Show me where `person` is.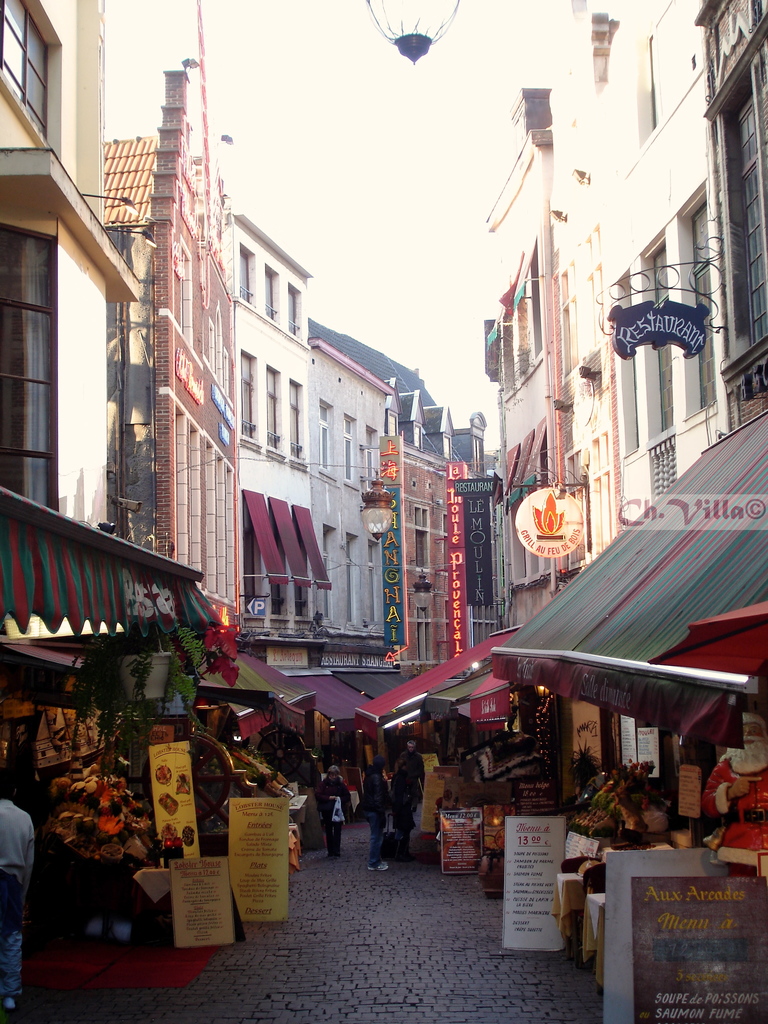
`person` is at <box>0,767,33,1012</box>.
